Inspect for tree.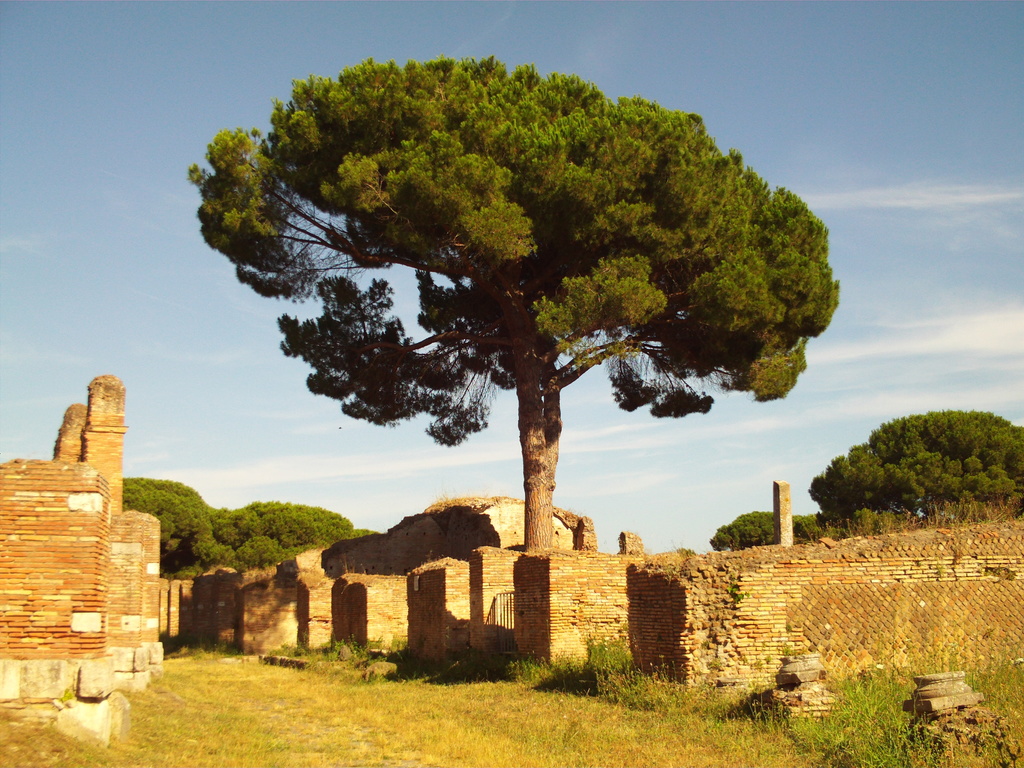
Inspection: <region>216, 0, 817, 632</region>.
